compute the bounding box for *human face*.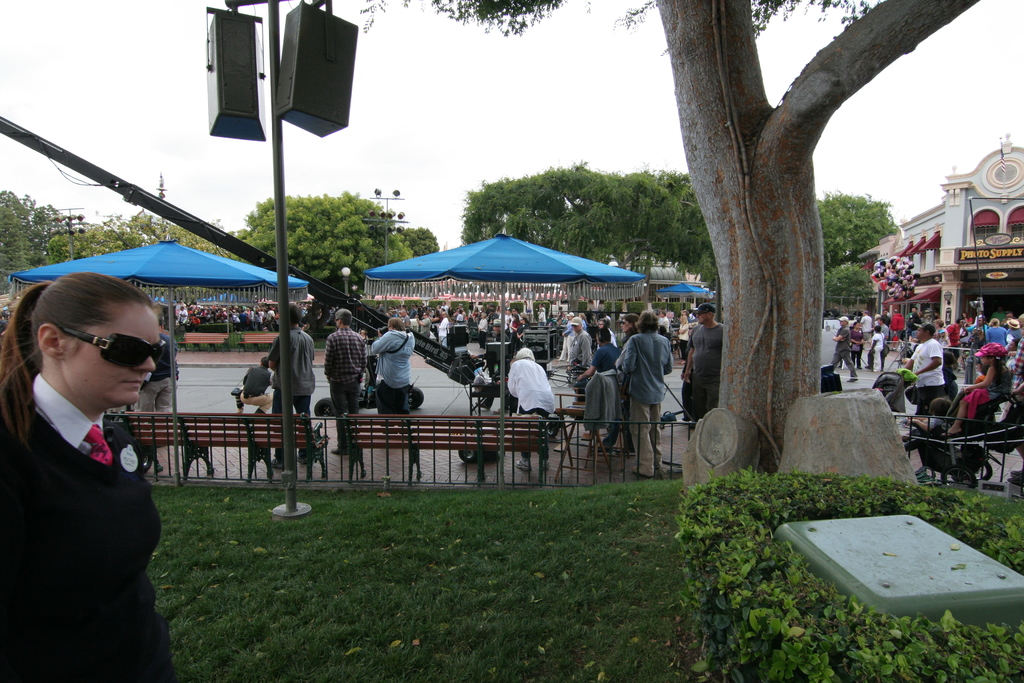
(657,310,664,318).
